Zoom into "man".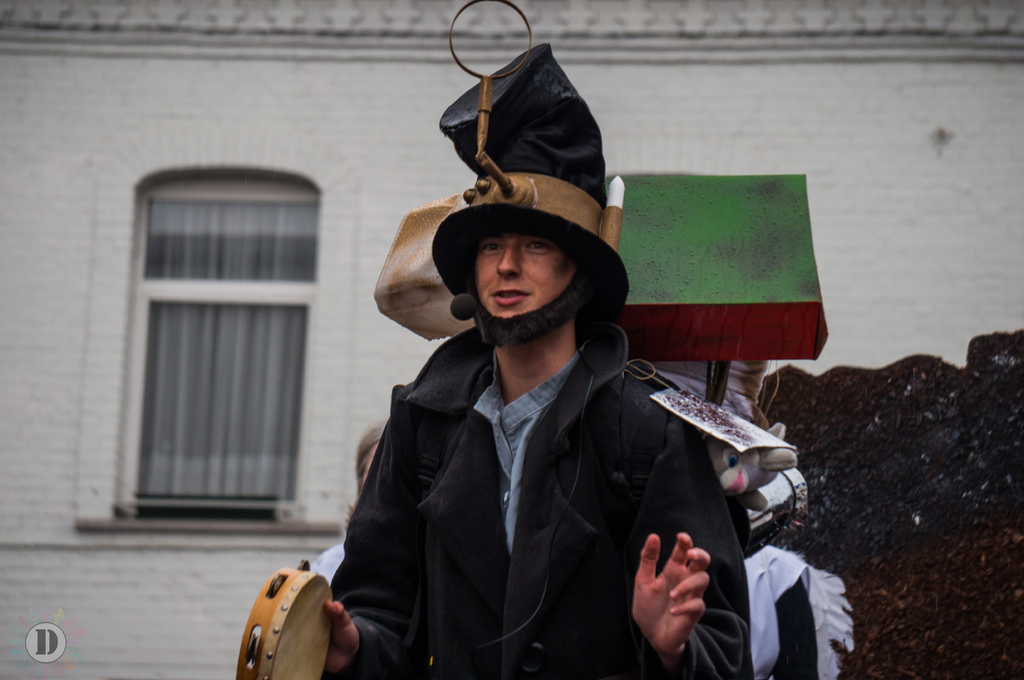
Zoom target: bbox(310, 136, 690, 679).
